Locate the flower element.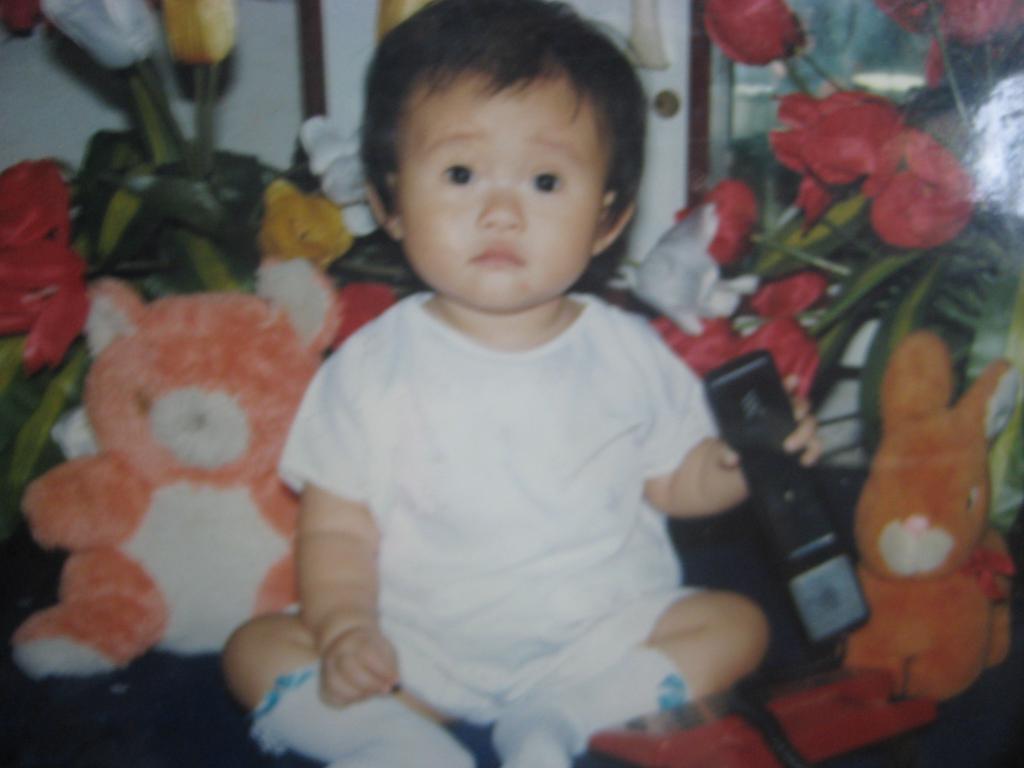
Element bbox: bbox=(700, 0, 809, 70).
